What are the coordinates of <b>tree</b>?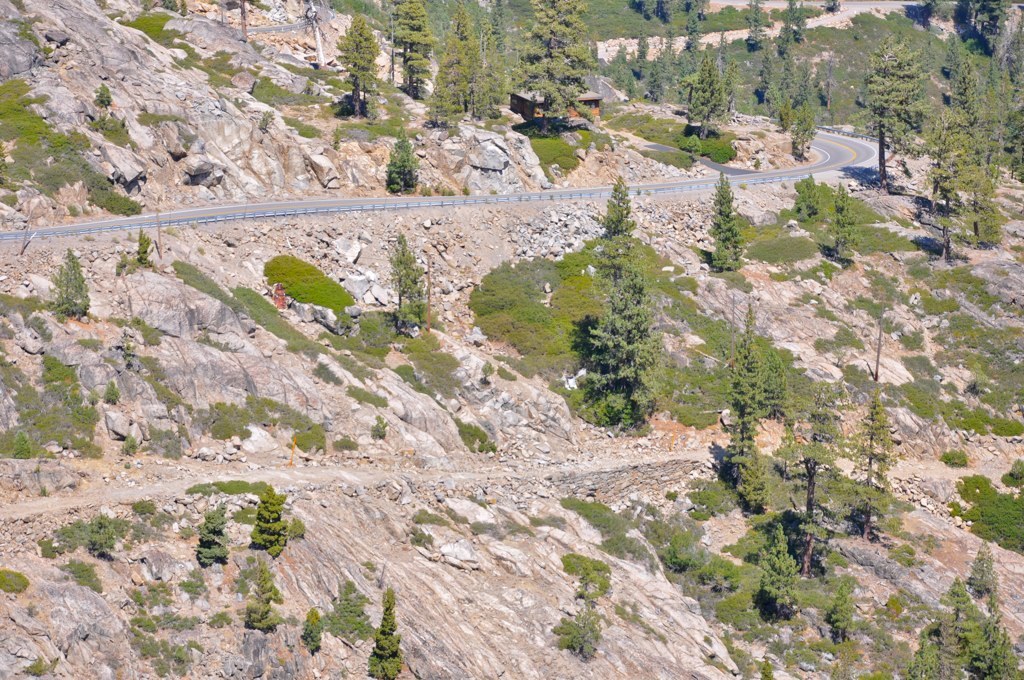
left=297, top=600, right=323, bottom=653.
